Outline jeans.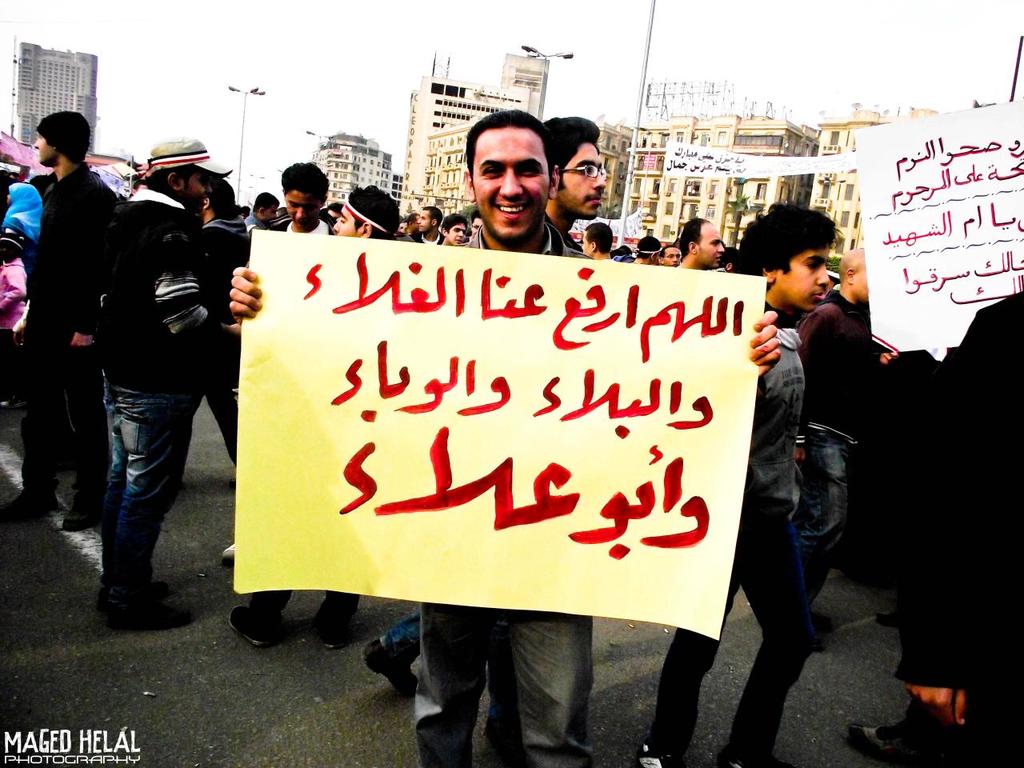
Outline: detection(409, 598, 589, 767).
